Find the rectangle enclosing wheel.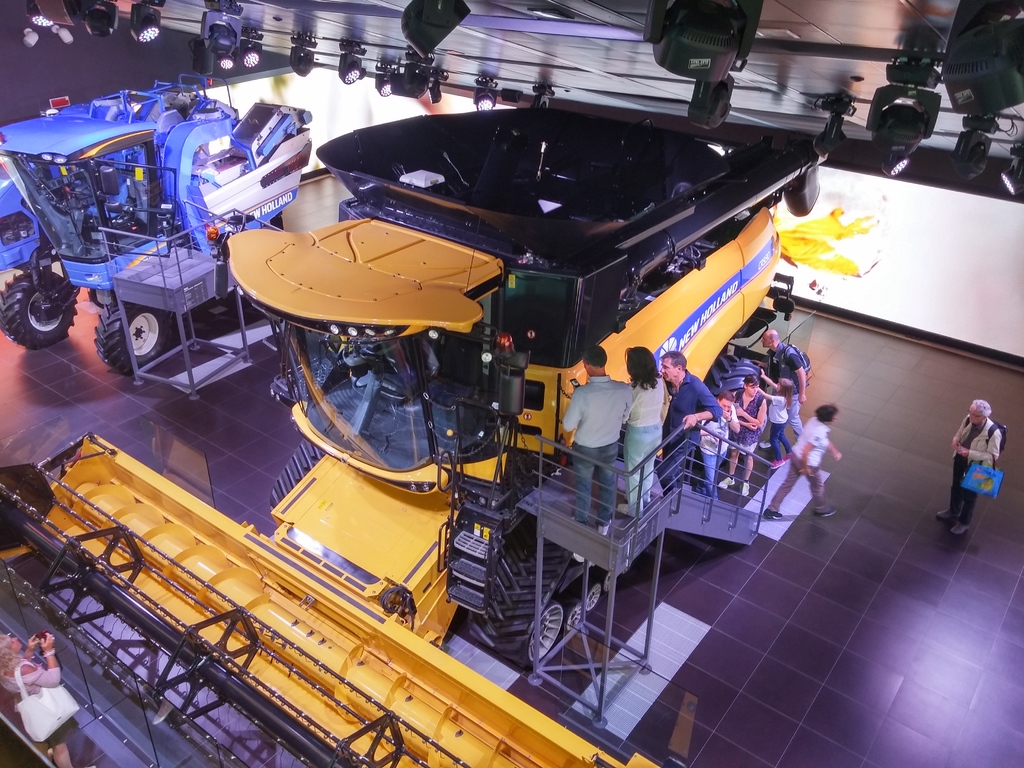
rect(619, 566, 632, 579).
